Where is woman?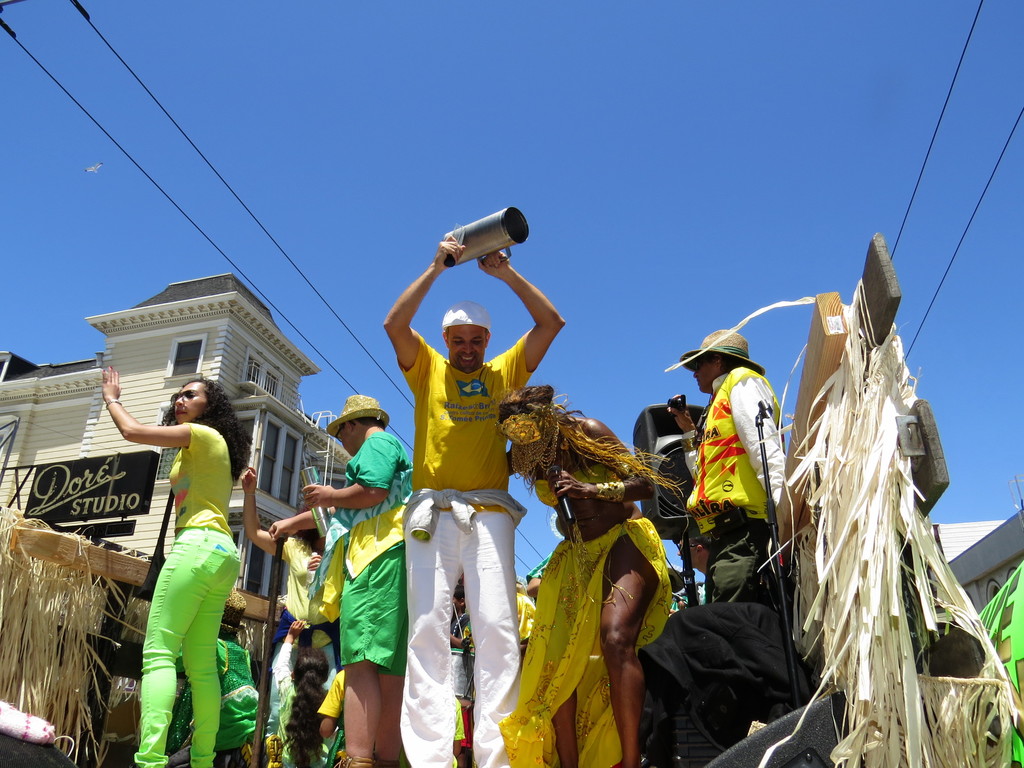
region(500, 376, 675, 767).
